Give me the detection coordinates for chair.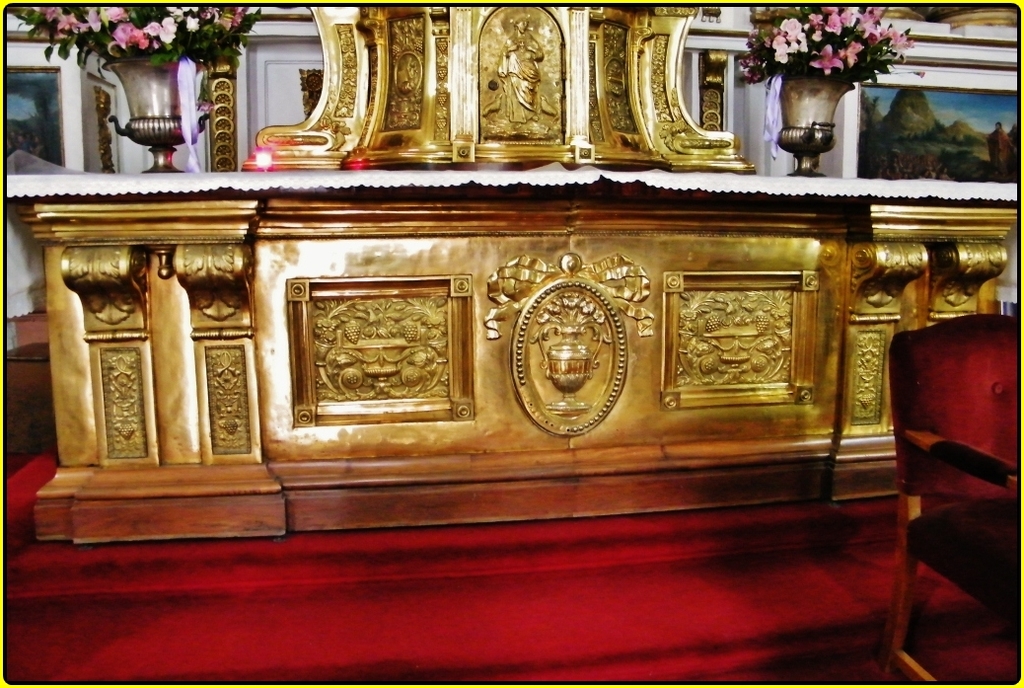
(880, 318, 1023, 638).
